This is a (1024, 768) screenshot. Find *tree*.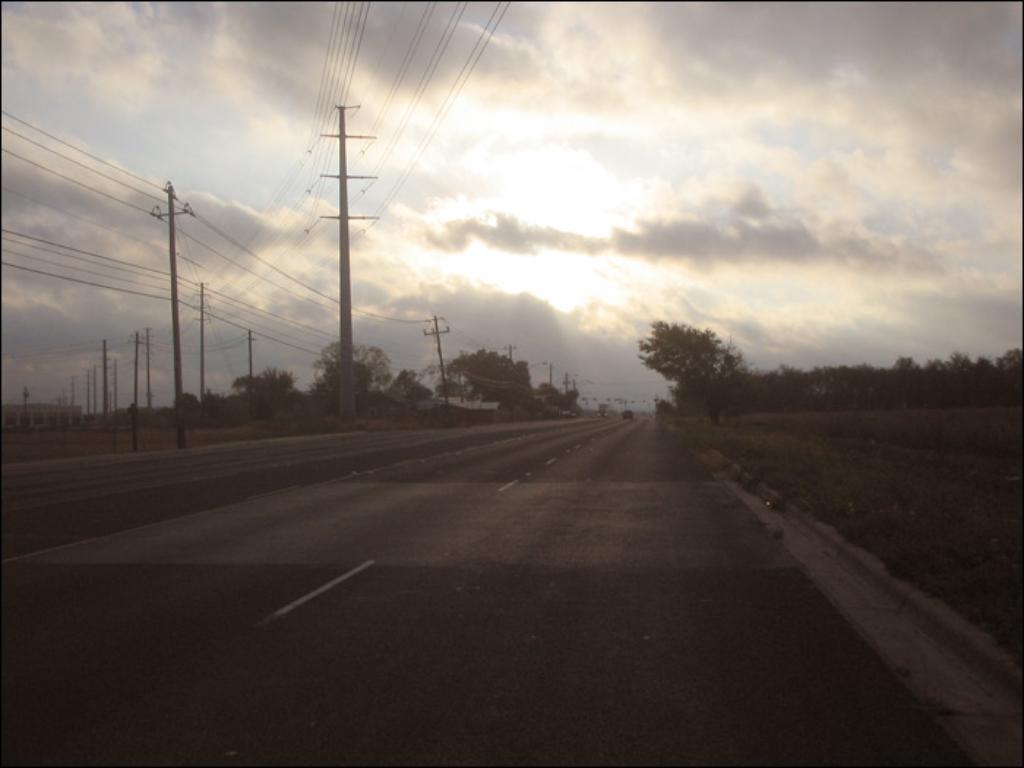
Bounding box: {"x1": 312, "y1": 335, "x2": 405, "y2": 396}.
